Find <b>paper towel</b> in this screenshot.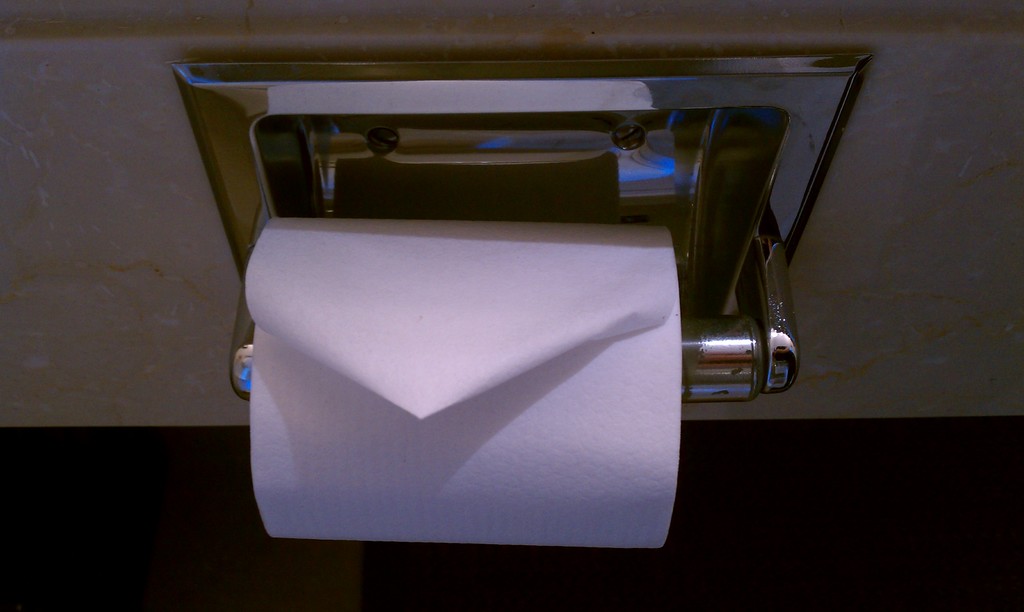
The bounding box for <b>paper towel</b> is [left=252, top=219, right=682, bottom=547].
